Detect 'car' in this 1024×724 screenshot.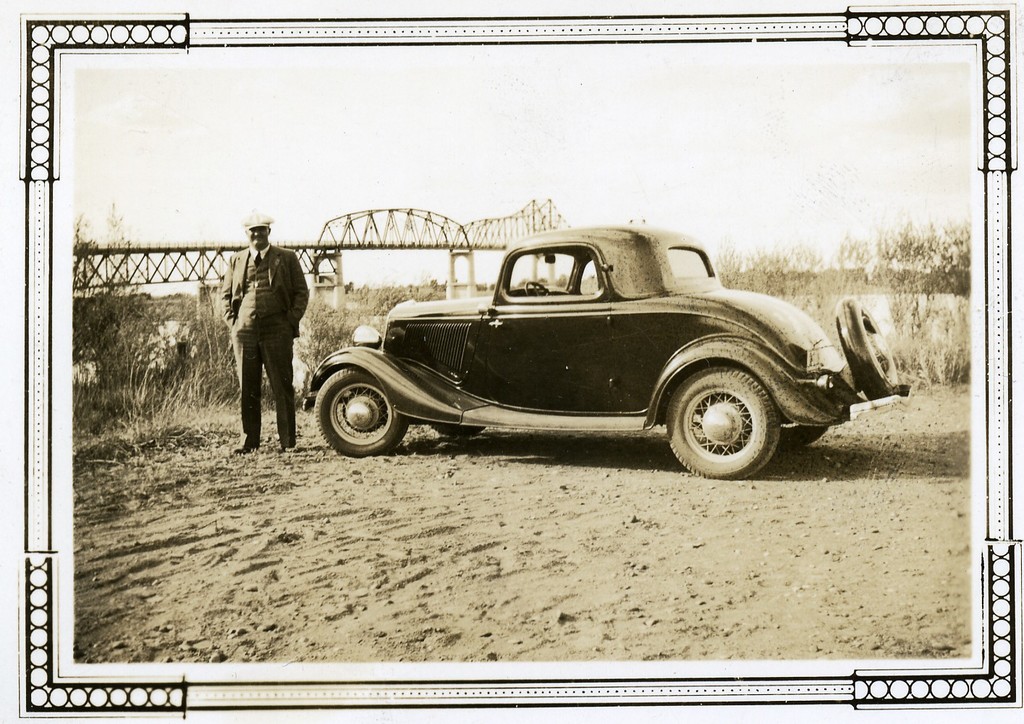
Detection: bbox=[300, 222, 907, 479].
